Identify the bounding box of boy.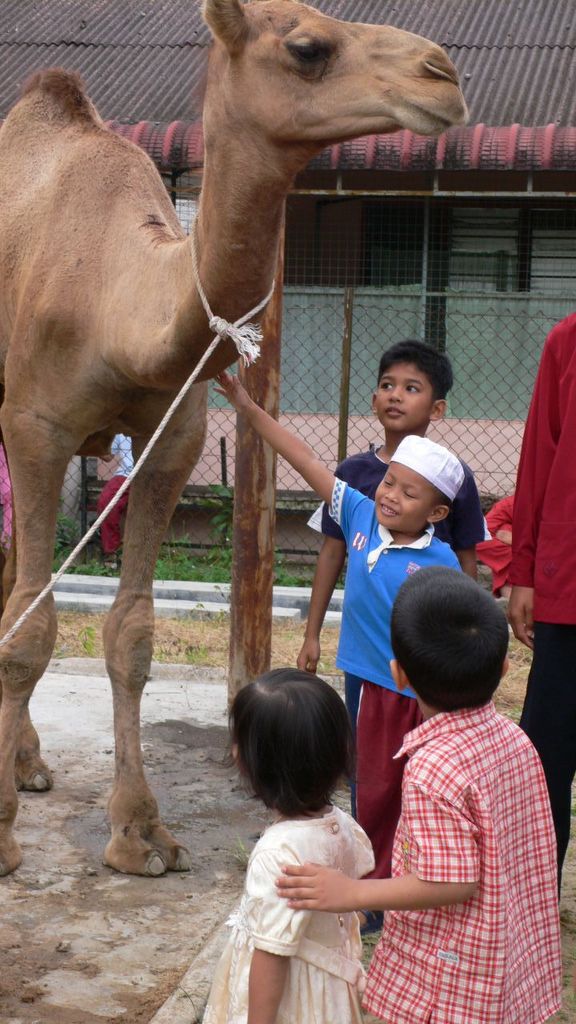
(x1=212, y1=370, x2=465, y2=936).
